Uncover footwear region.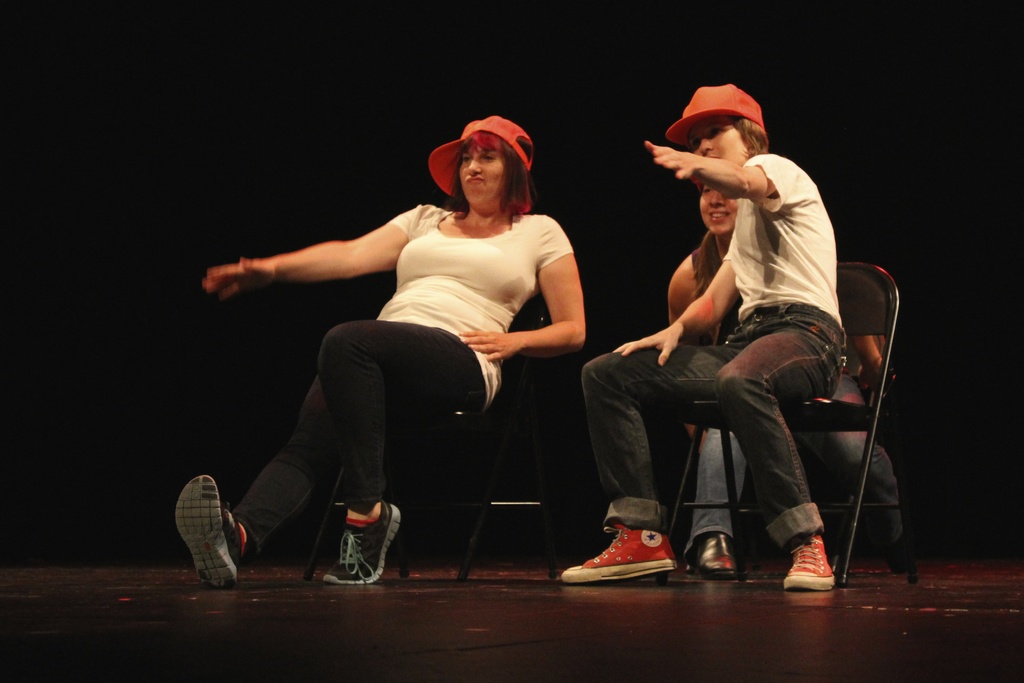
Uncovered: (577,513,682,592).
